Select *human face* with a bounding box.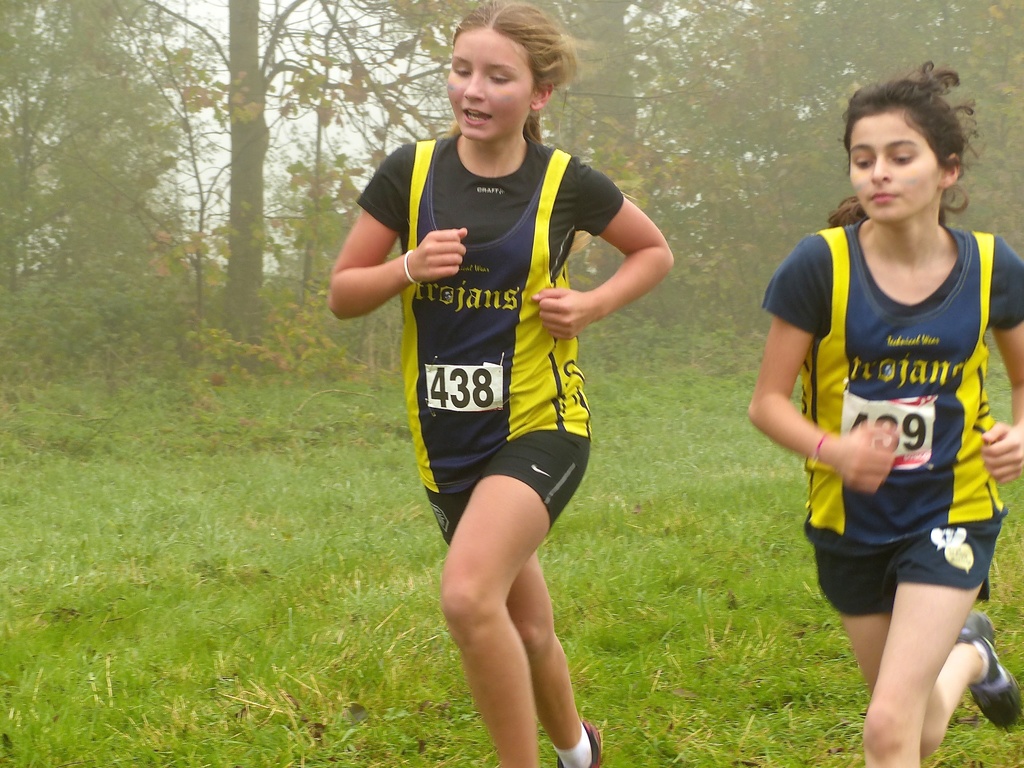
l=848, t=109, r=941, b=220.
